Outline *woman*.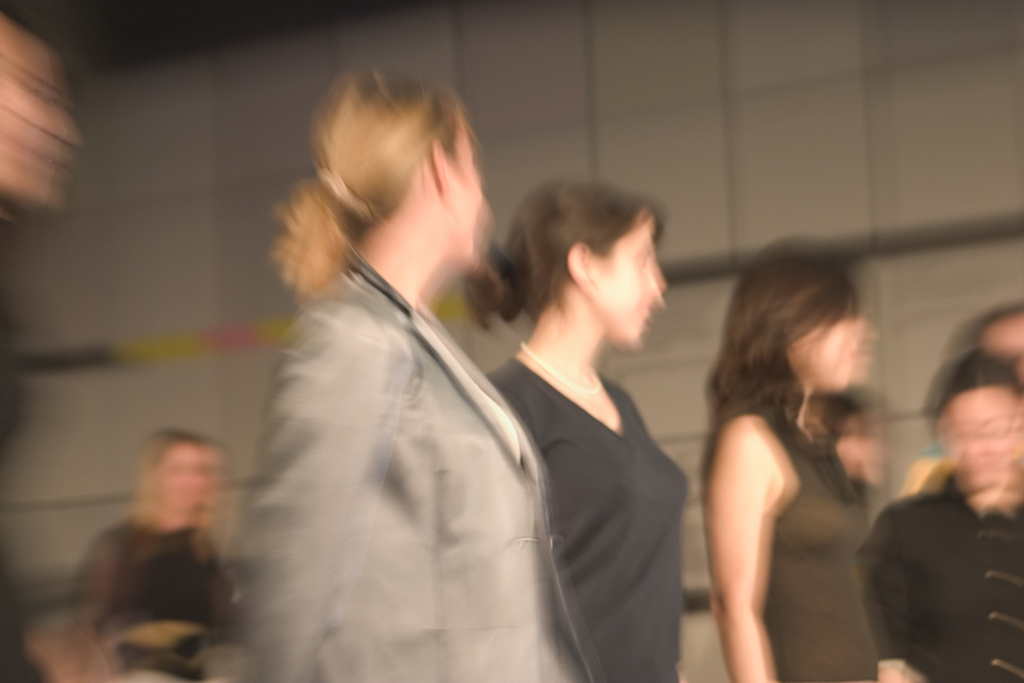
Outline: (left=700, top=235, right=900, bottom=682).
